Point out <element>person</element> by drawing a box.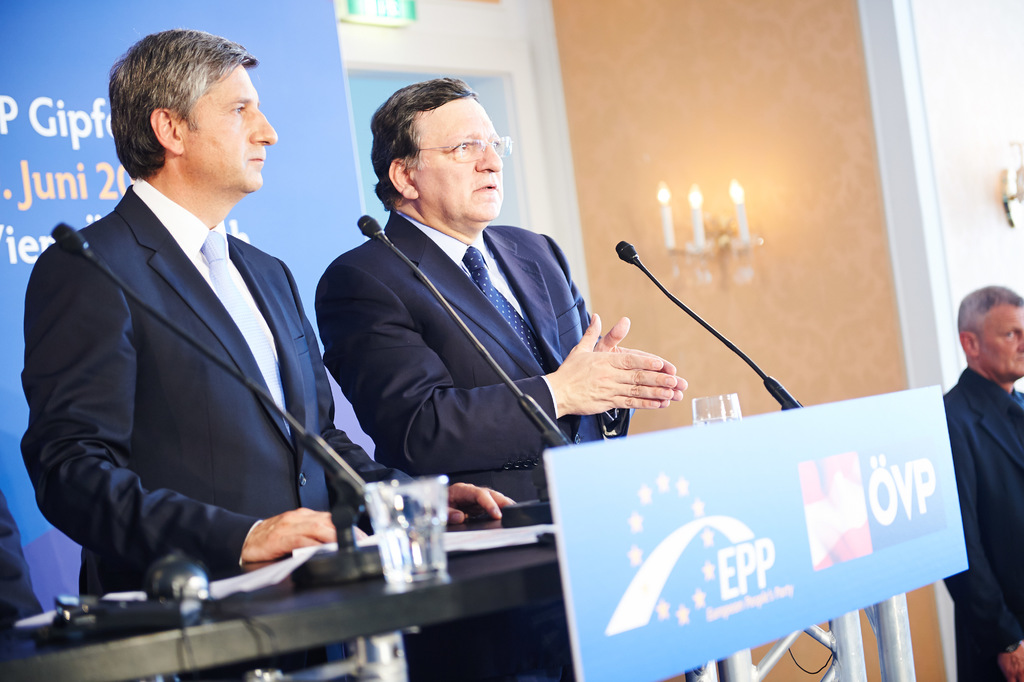
321,69,623,536.
